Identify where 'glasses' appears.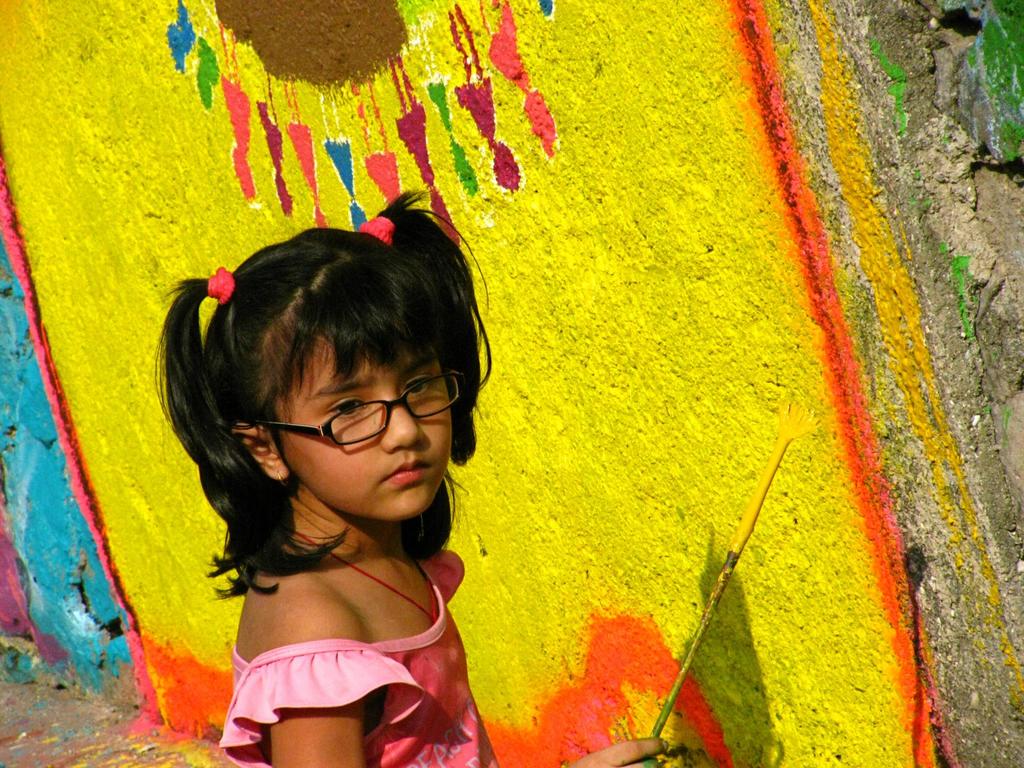
Appears at 278/390/451/451.
